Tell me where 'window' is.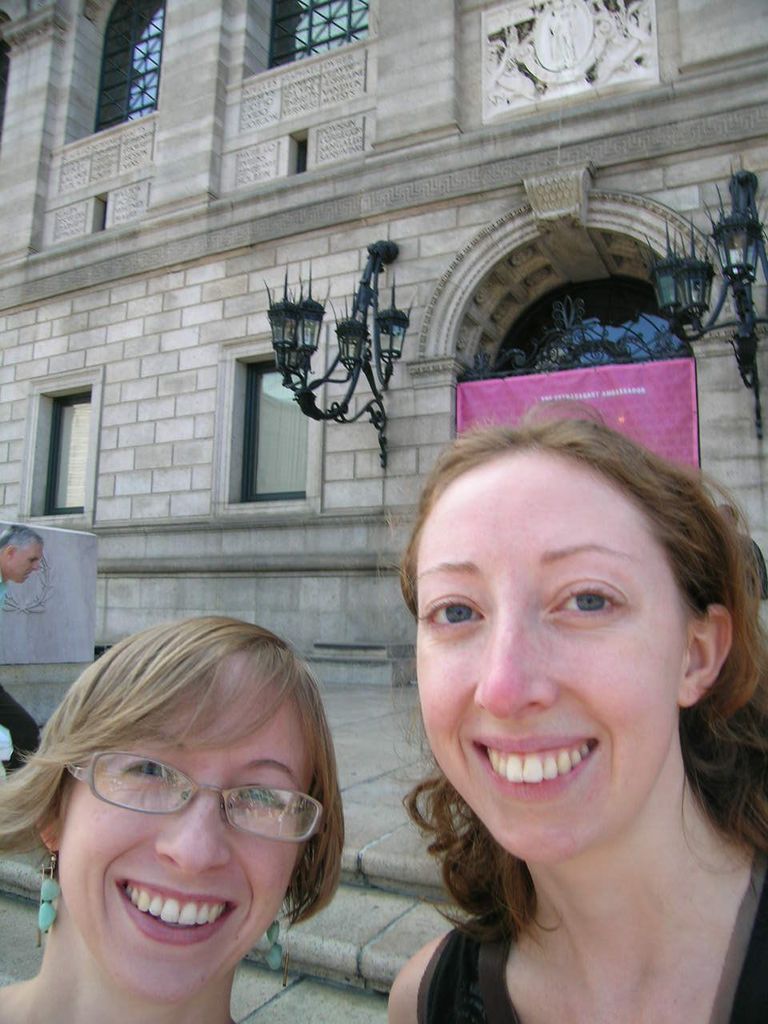
'window' is at bbox(0, 10, 14, 155).
